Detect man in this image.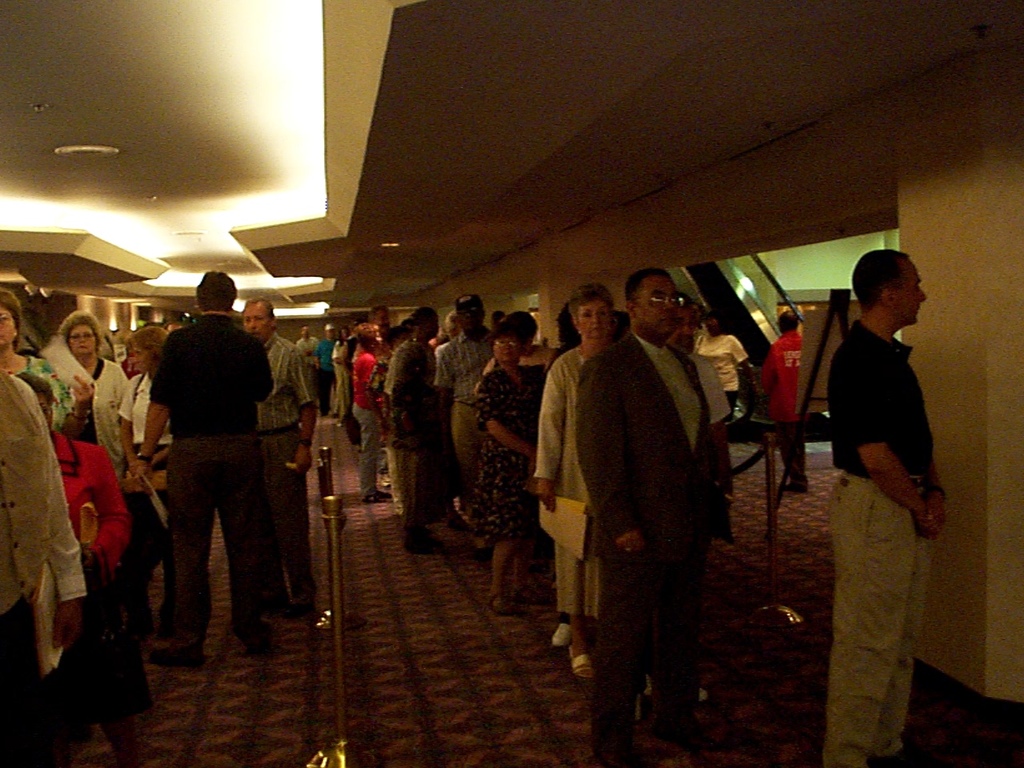
Detection: (left=243, top=298, right=314, bottom=615).
